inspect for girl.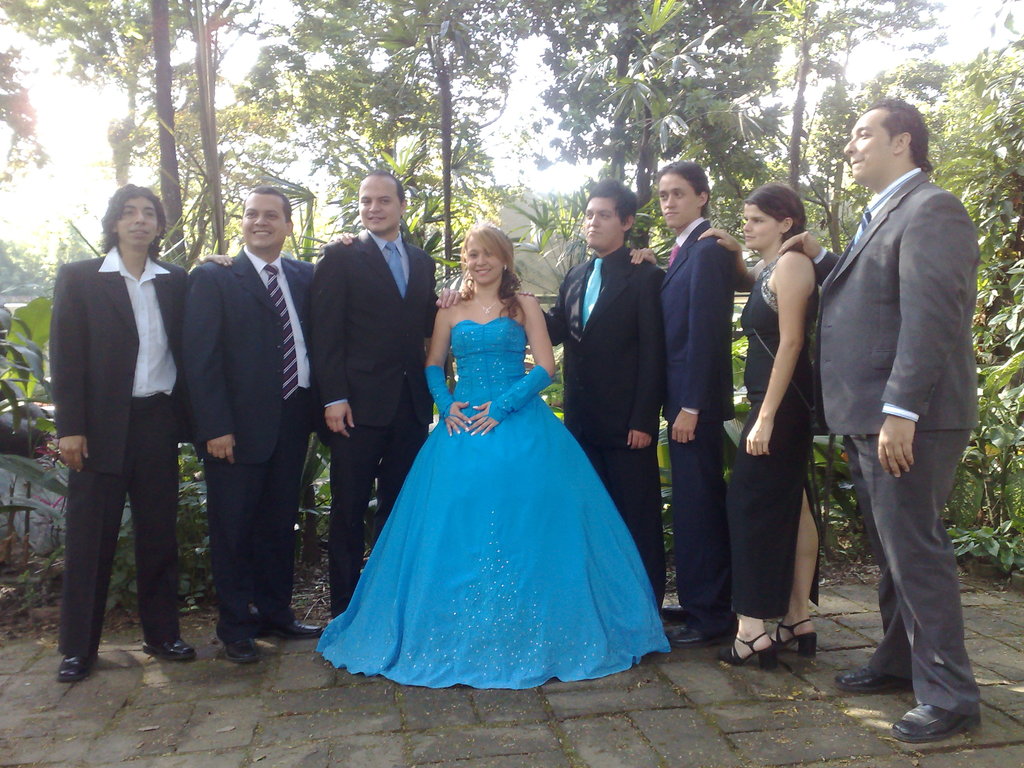
Inspection: select_region(305, 232, 670, 696).
